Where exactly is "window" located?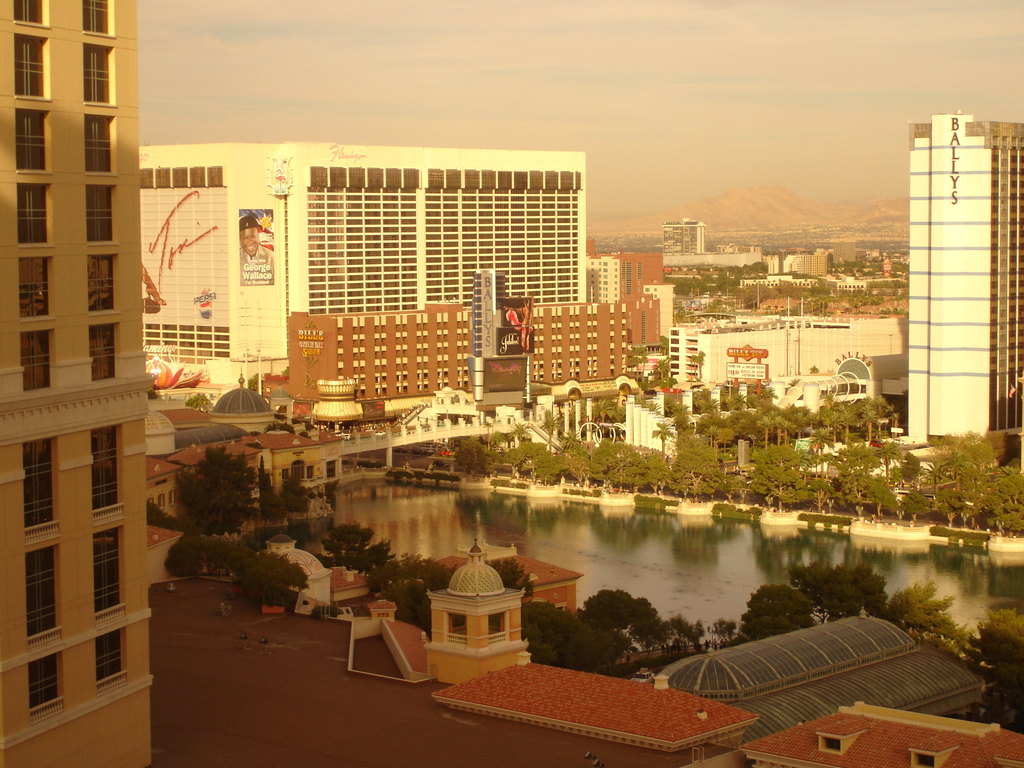
Its bounding box is {"left": 89, "top": 115, "right": 111, "bottom": 173}.
